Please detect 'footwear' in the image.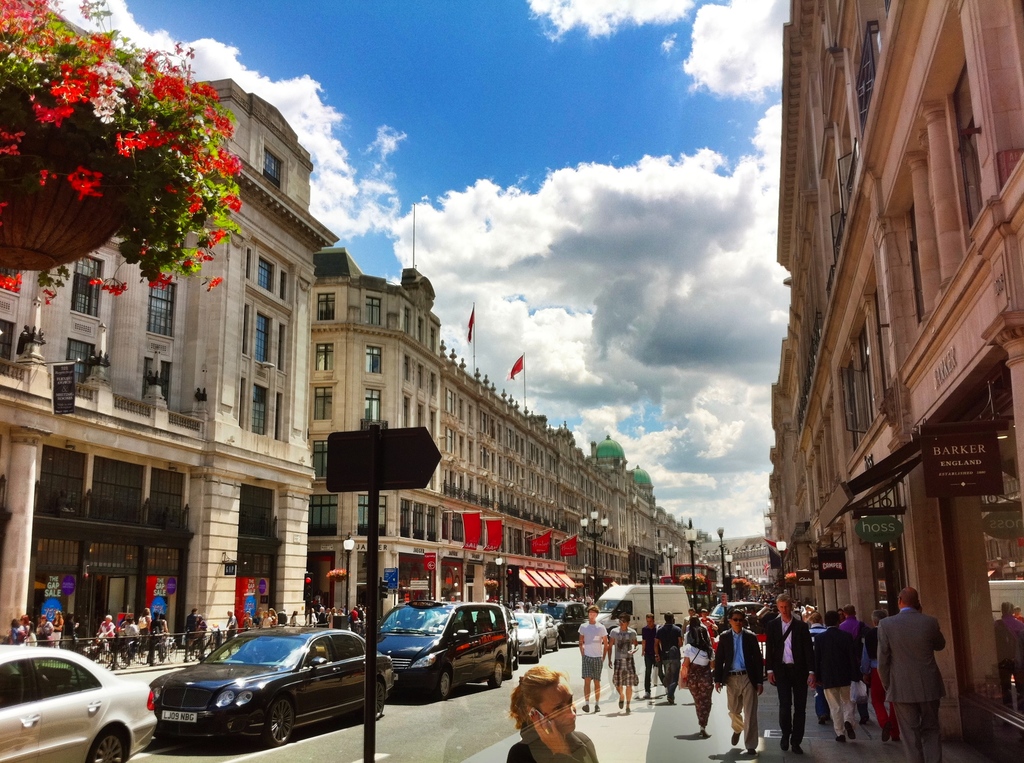
locate(882, 721, 890, 739).
